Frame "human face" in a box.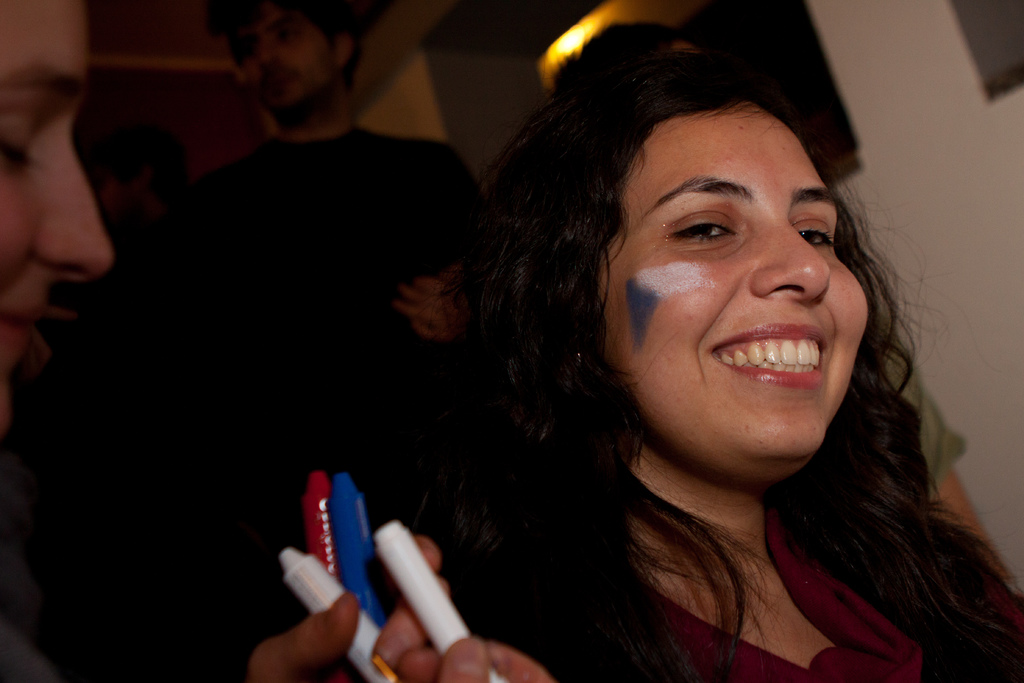
locate(605, 109, 870, 467).
